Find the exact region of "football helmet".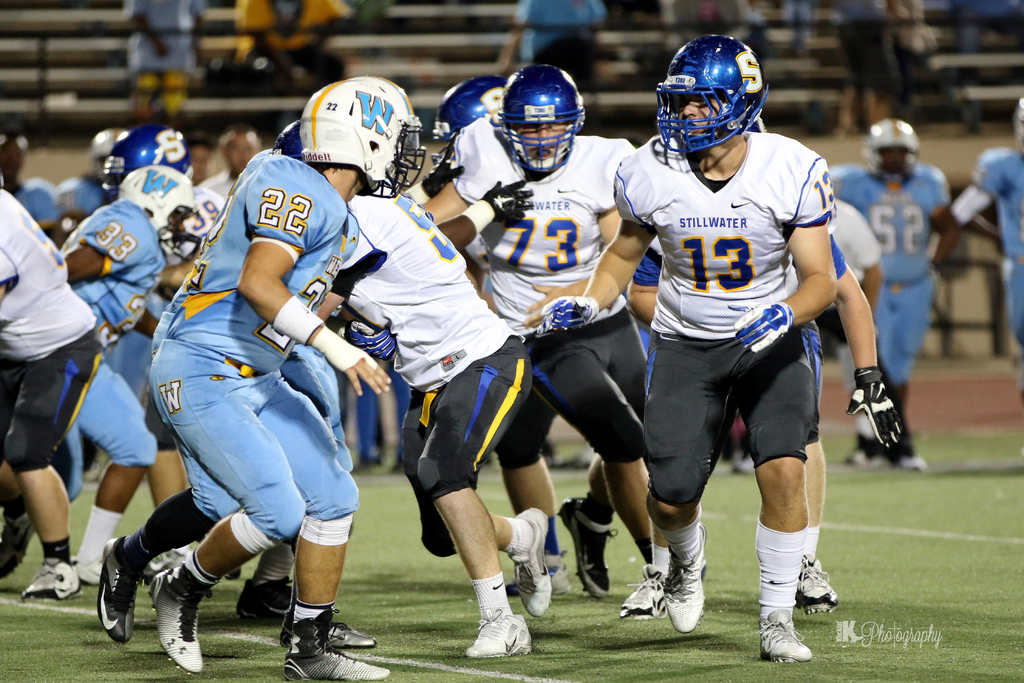
Exact region: [x1=115, y1=161, x2=206, y2=263].
